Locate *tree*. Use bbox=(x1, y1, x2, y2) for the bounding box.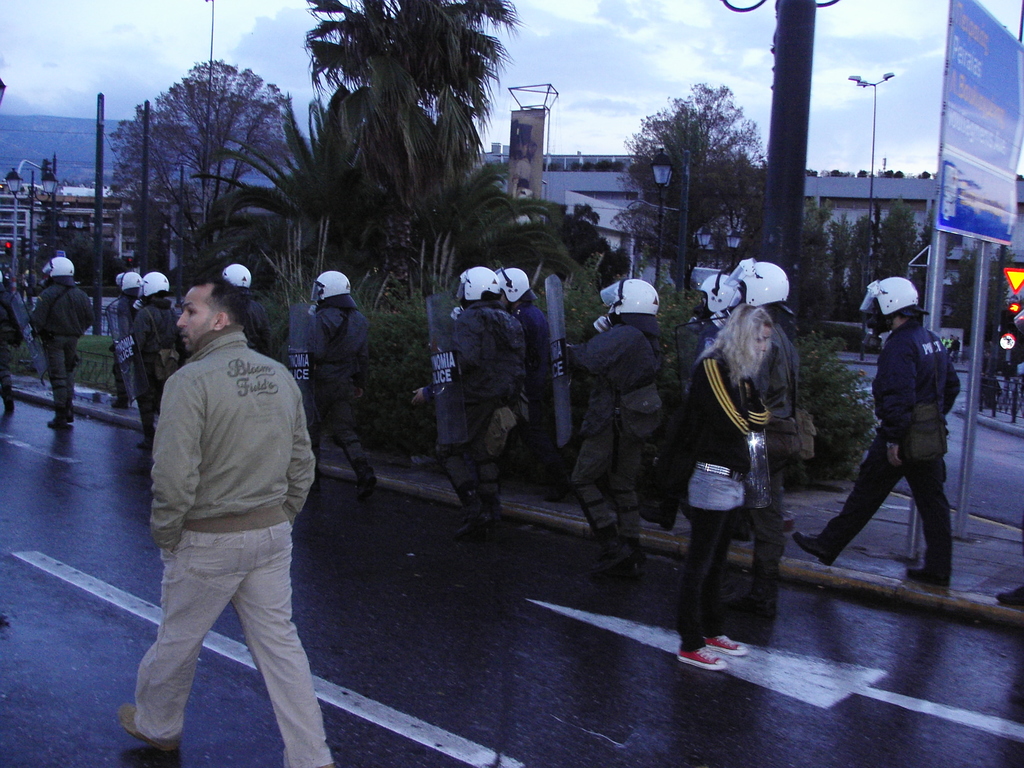
bbox=(842, 214, 880, 303).
